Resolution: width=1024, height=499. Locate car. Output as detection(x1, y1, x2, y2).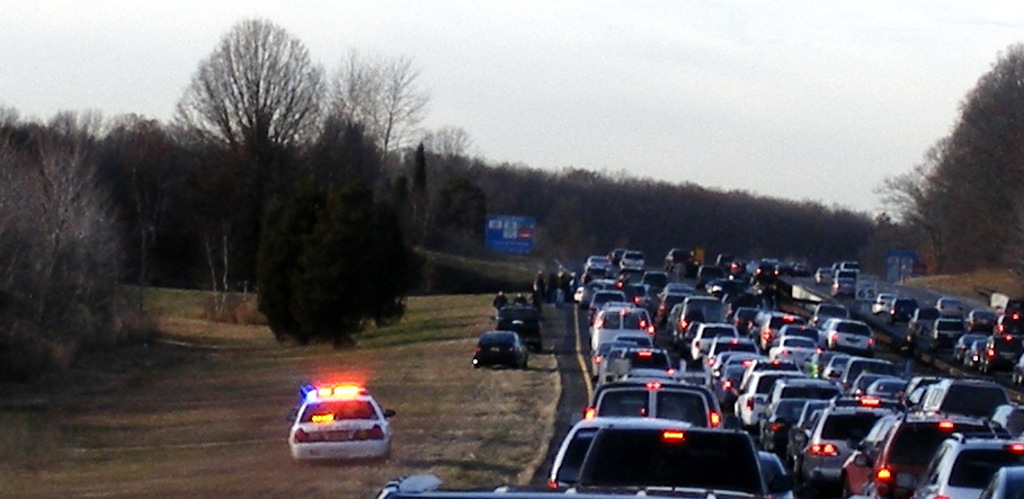
detection(836, 404, 1004, 491).
